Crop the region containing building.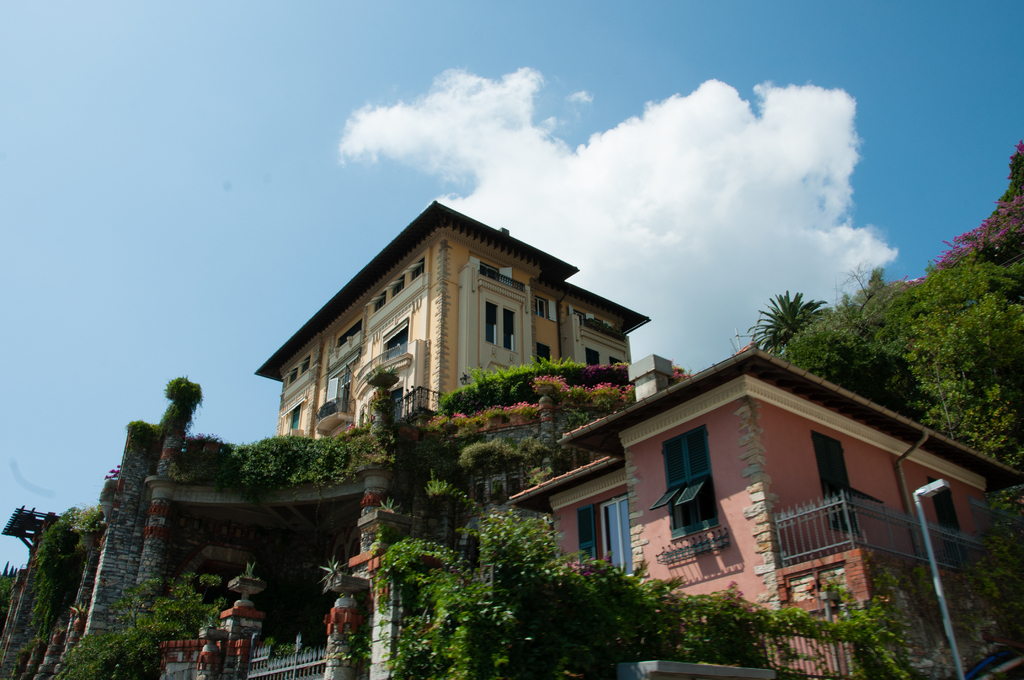
Crop region: pyautogui.locateOnScreen(513, 337, 1016, 679).
